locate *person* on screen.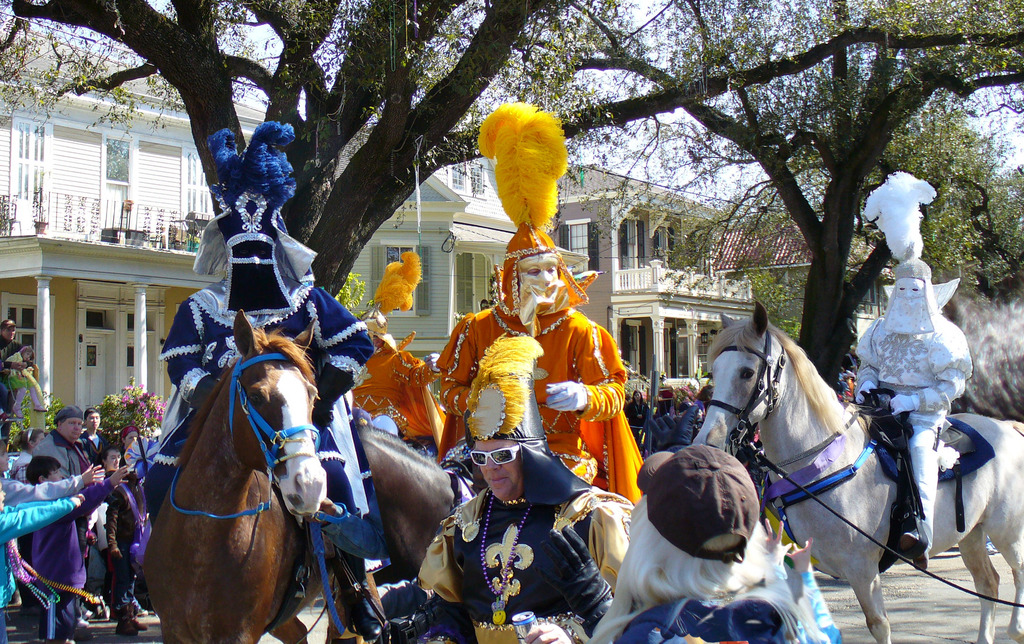
On screen at bbox=(854, 258, 976, 568).
